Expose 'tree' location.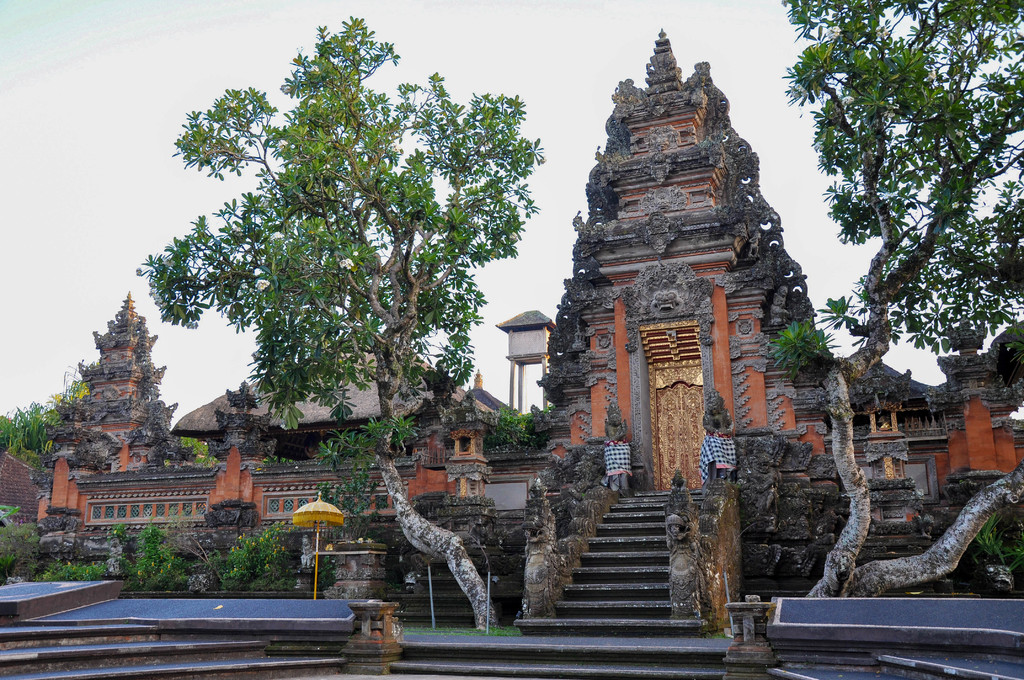
Exposed at left=83, top=1, right=568, bottom=563.
